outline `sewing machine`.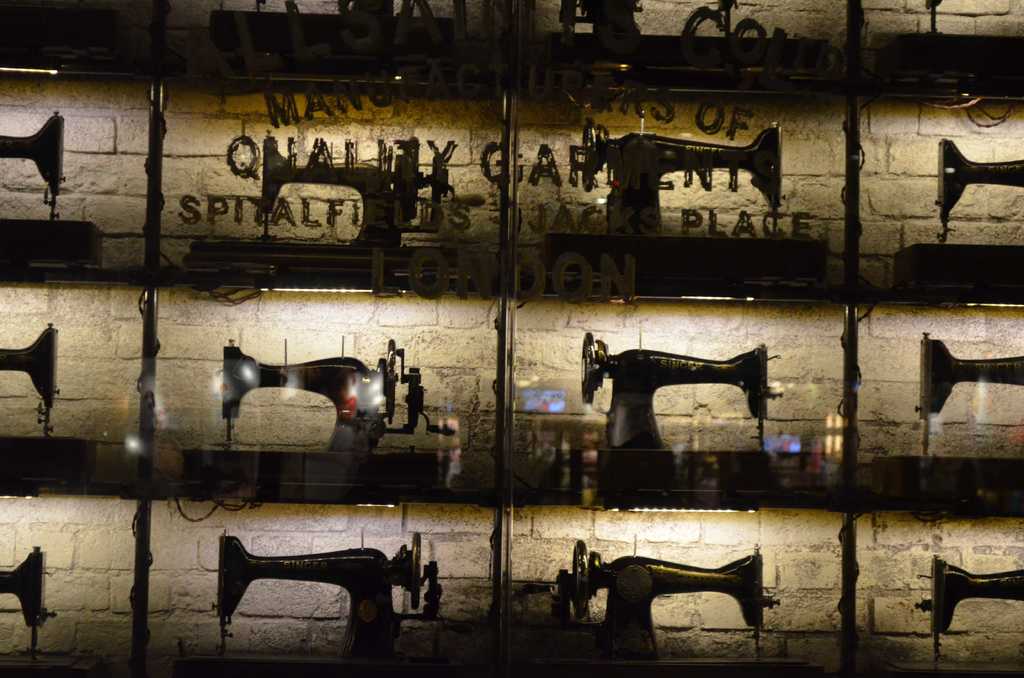
Outline: box=[0, 107, 63, 213].
